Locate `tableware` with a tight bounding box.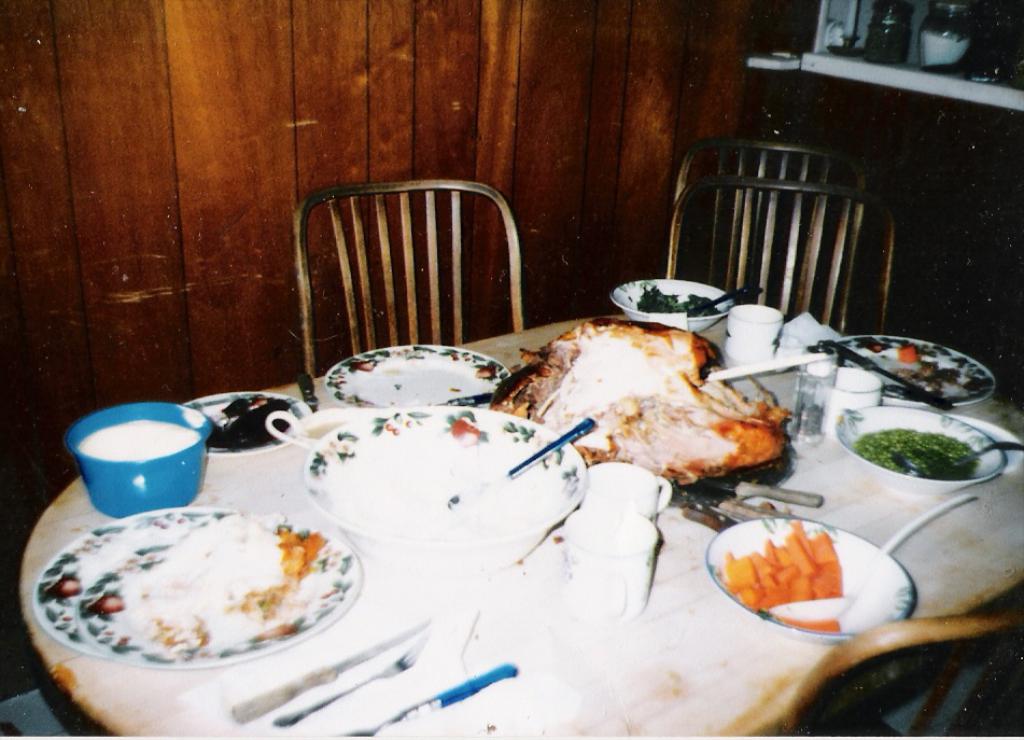
803,335,1001,408.
